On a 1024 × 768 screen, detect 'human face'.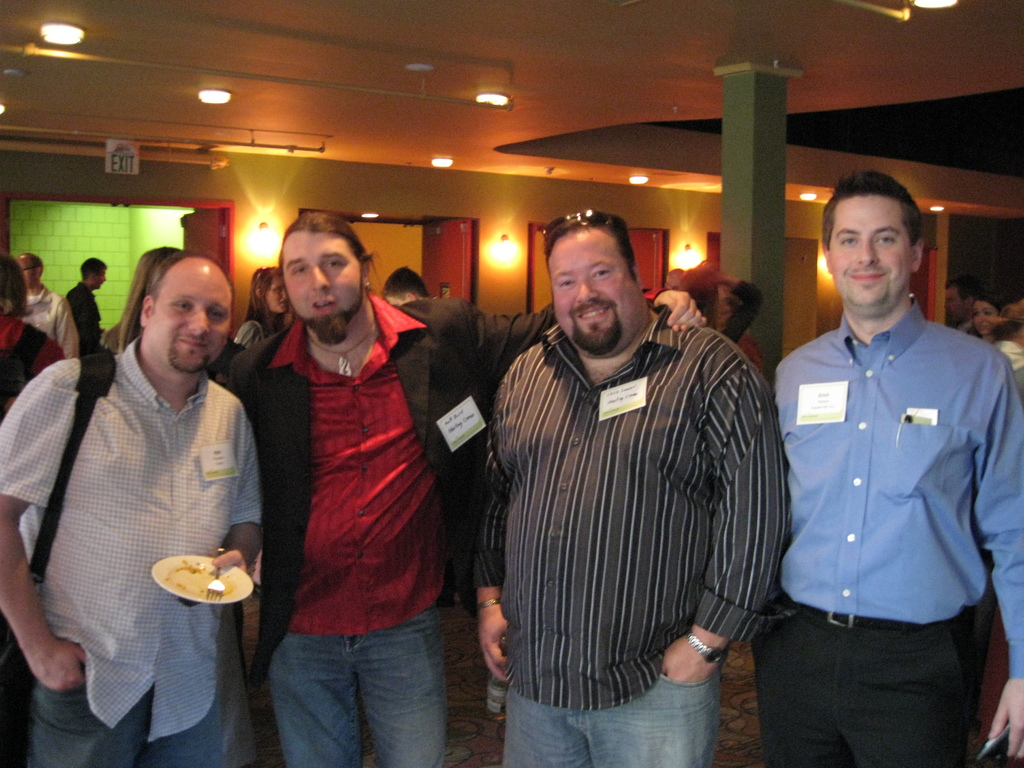
x1=970 y1=304 x2=997 y2=336.
